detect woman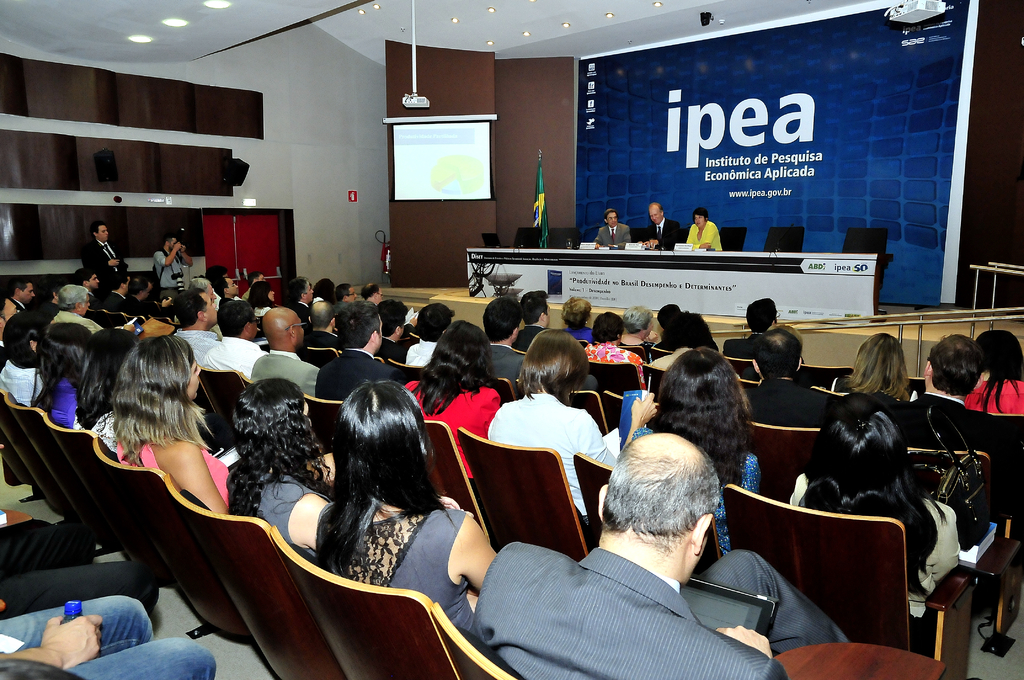
[834,330,910,401]
